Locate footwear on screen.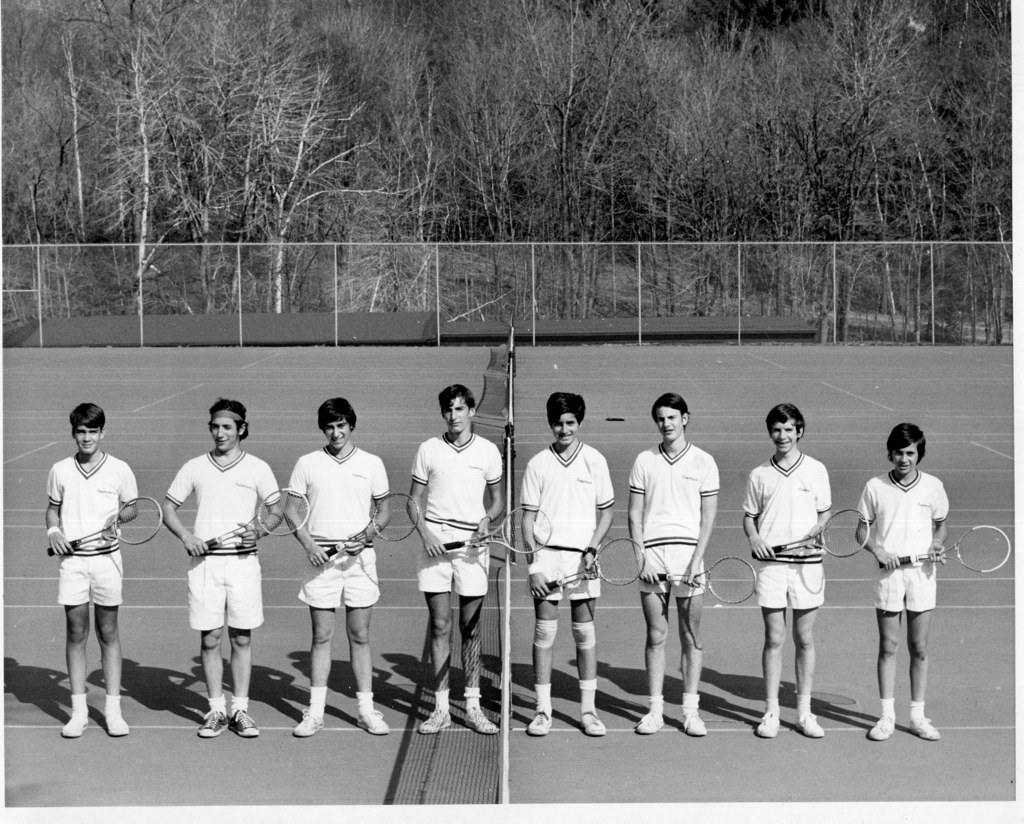
On screen at bbox(225, 704, 257, 736).
